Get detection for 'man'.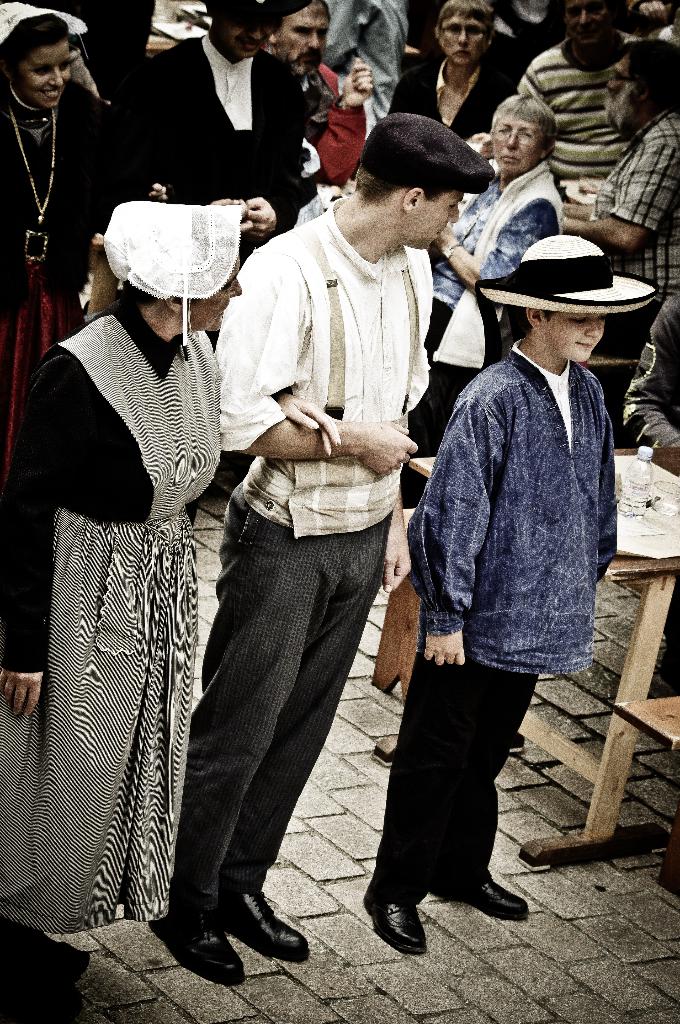
Detection: locate(607, 271, 679, 672).
